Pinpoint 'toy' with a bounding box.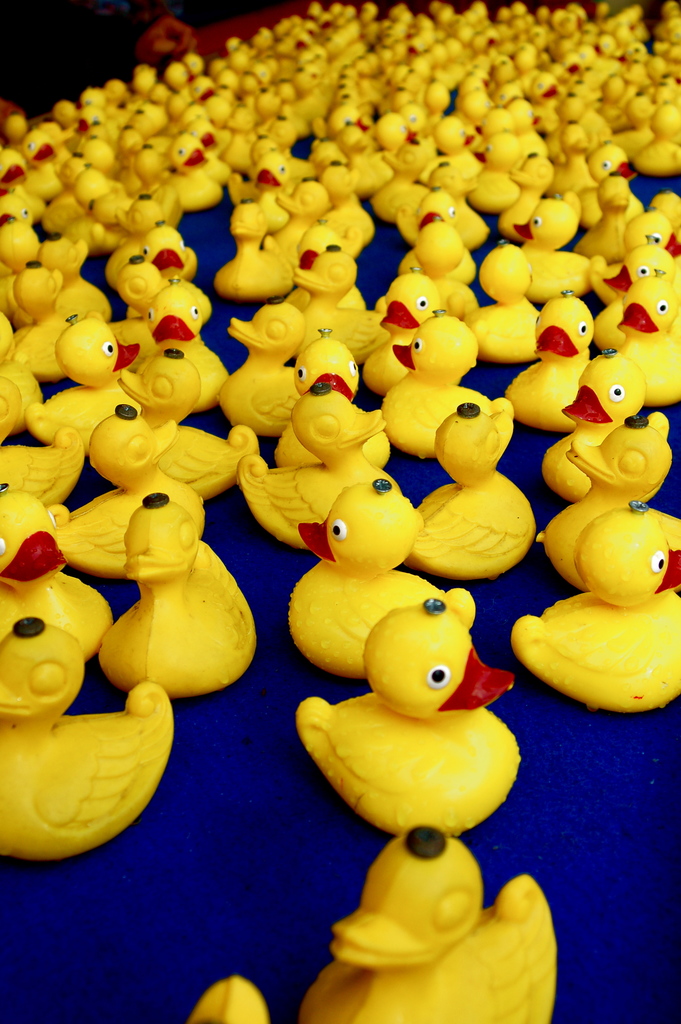
[137,221,198,284].
